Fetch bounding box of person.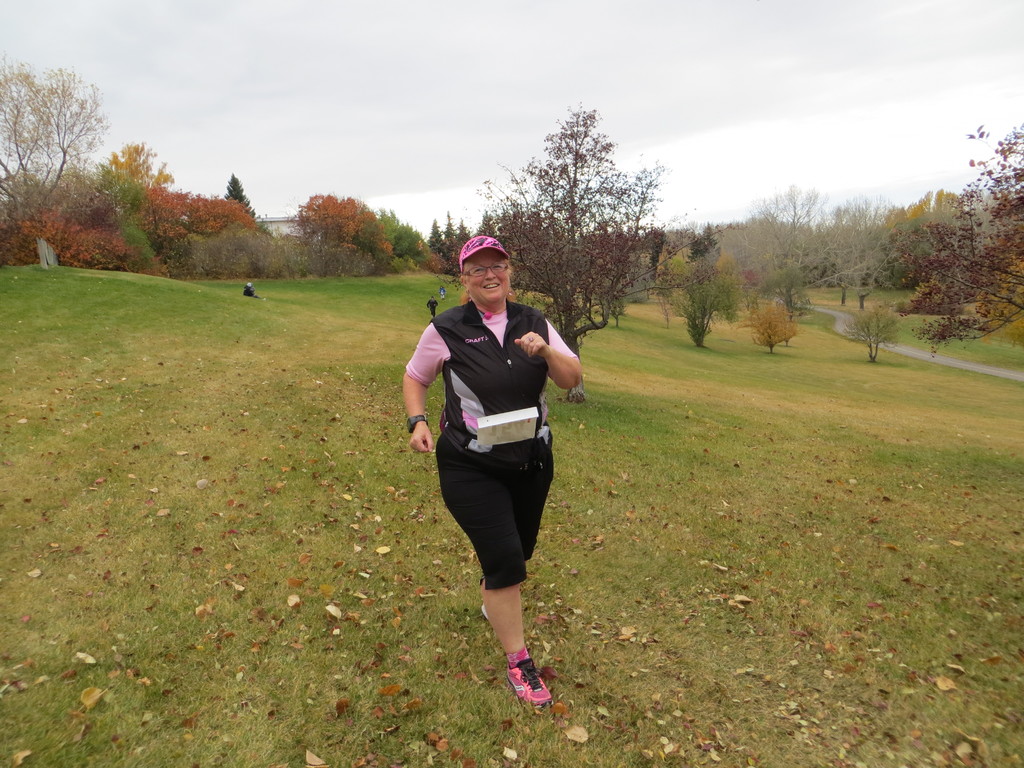
Bbox: select_region(415, 224, 579, 710).
